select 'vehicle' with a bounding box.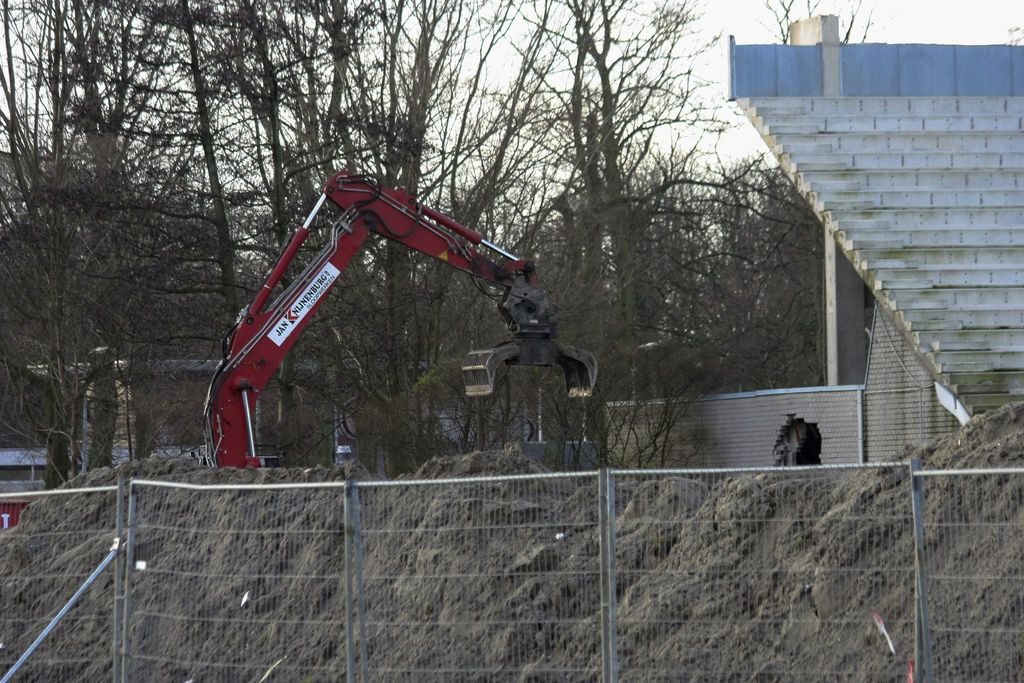
[203,160,608,517].
